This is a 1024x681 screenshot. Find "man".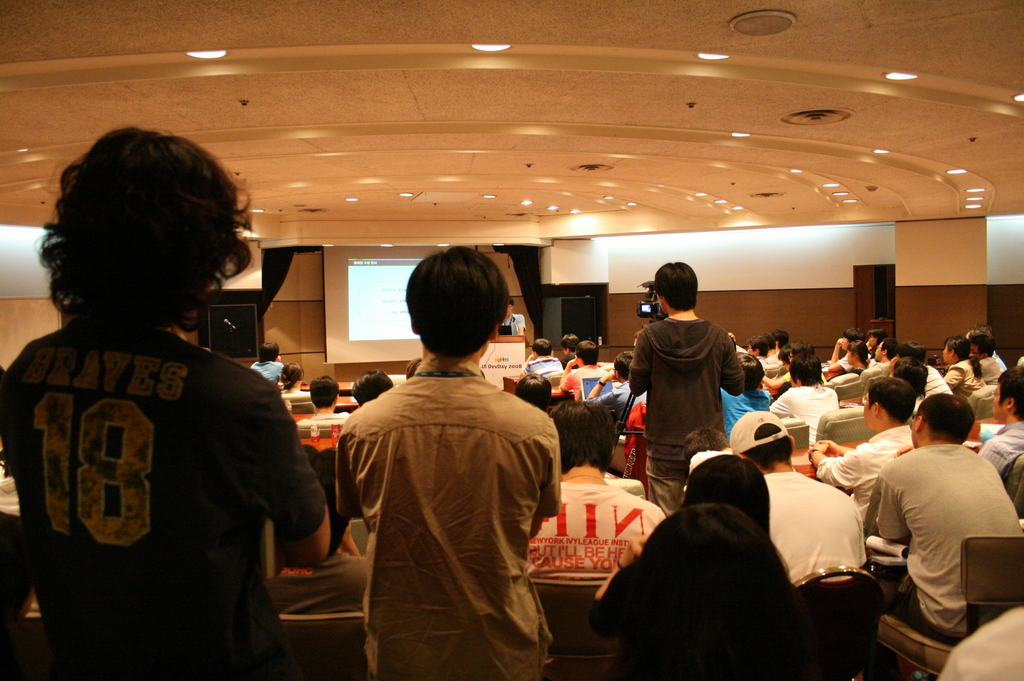
Bounding box: <box>517,337,562,380</box>.
